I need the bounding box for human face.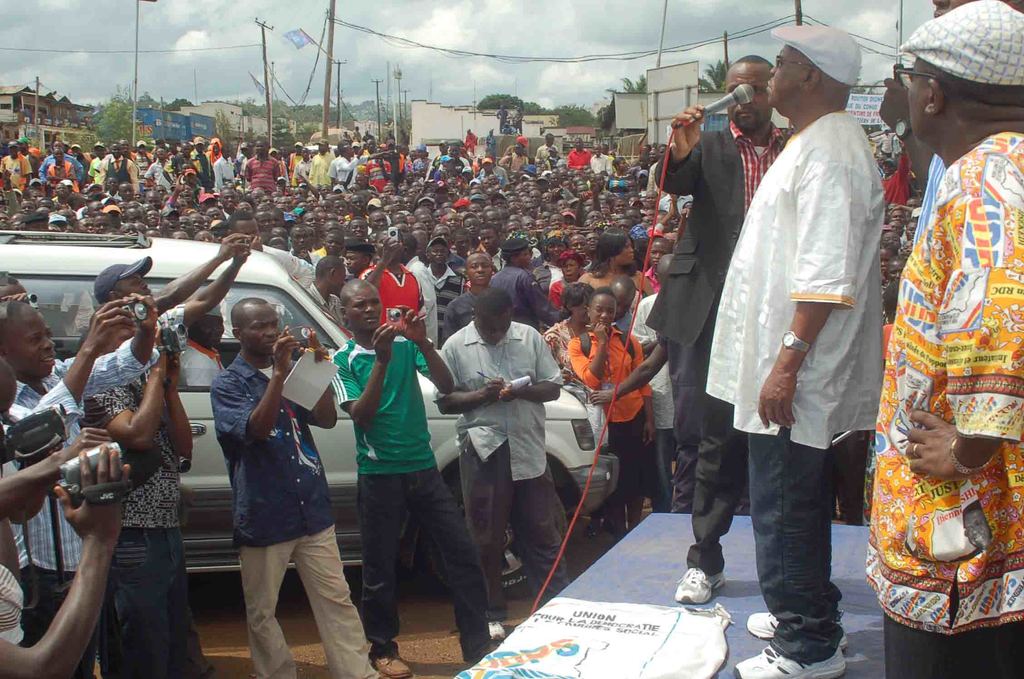
Here it is: bbox(427, 243, 448, 266).
